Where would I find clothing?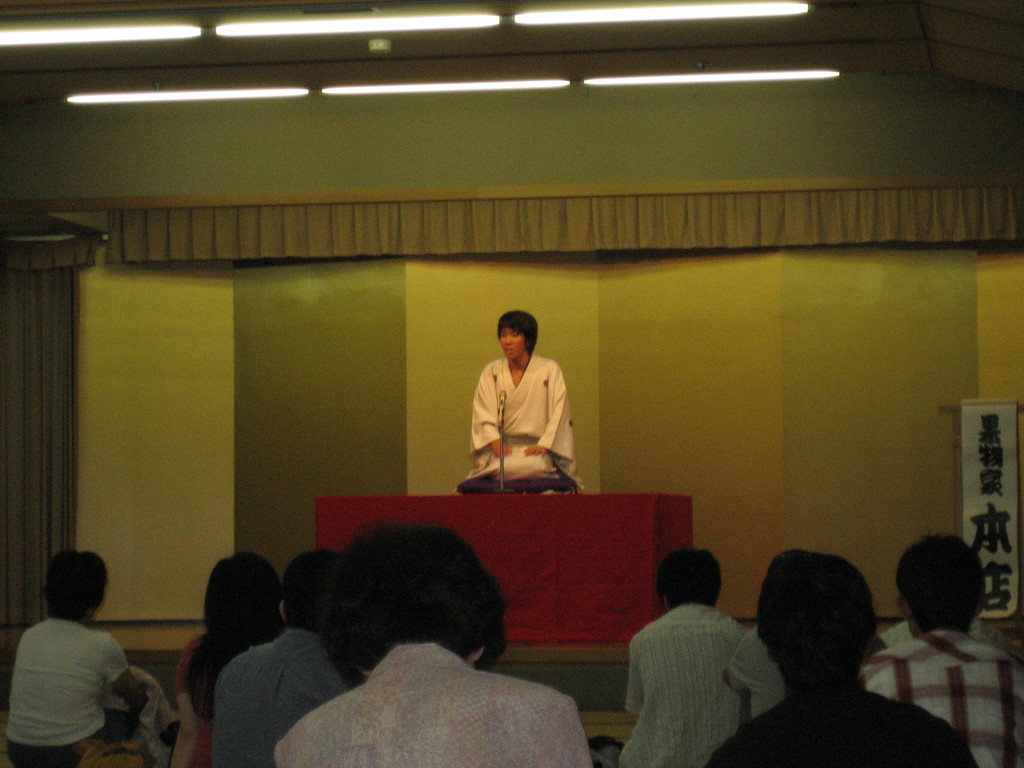
At rect(472, 339, 580, 493).
